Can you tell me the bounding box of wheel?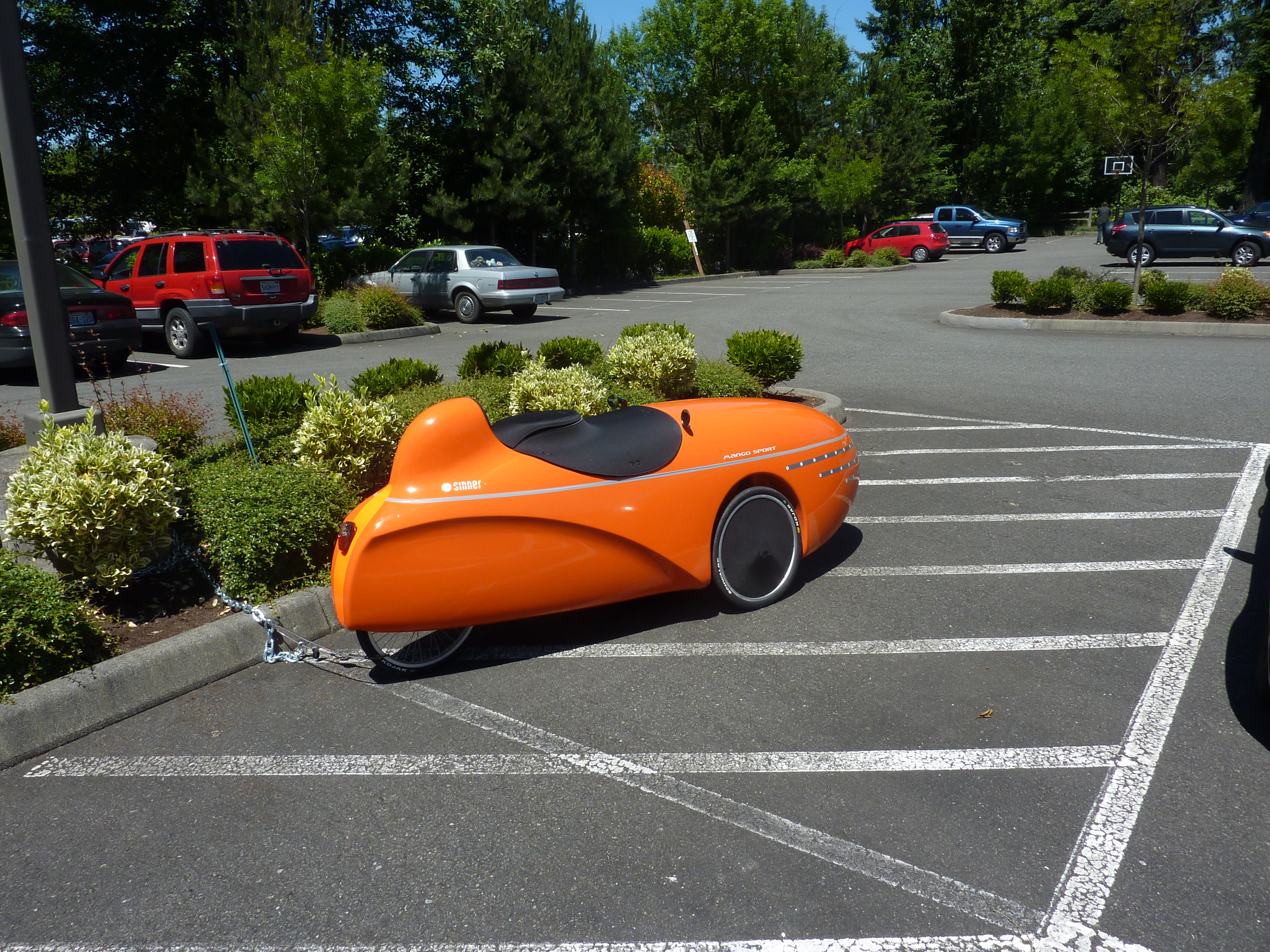
58:107:69:124.
